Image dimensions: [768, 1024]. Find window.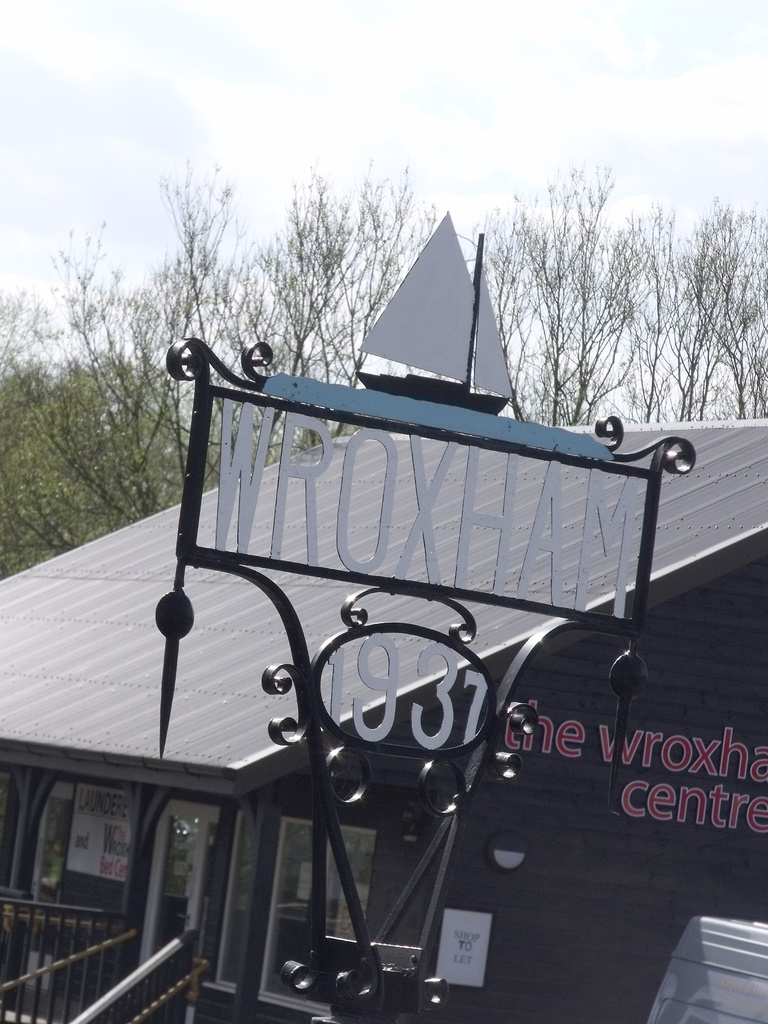
detection(64, 781, 154, 893).
